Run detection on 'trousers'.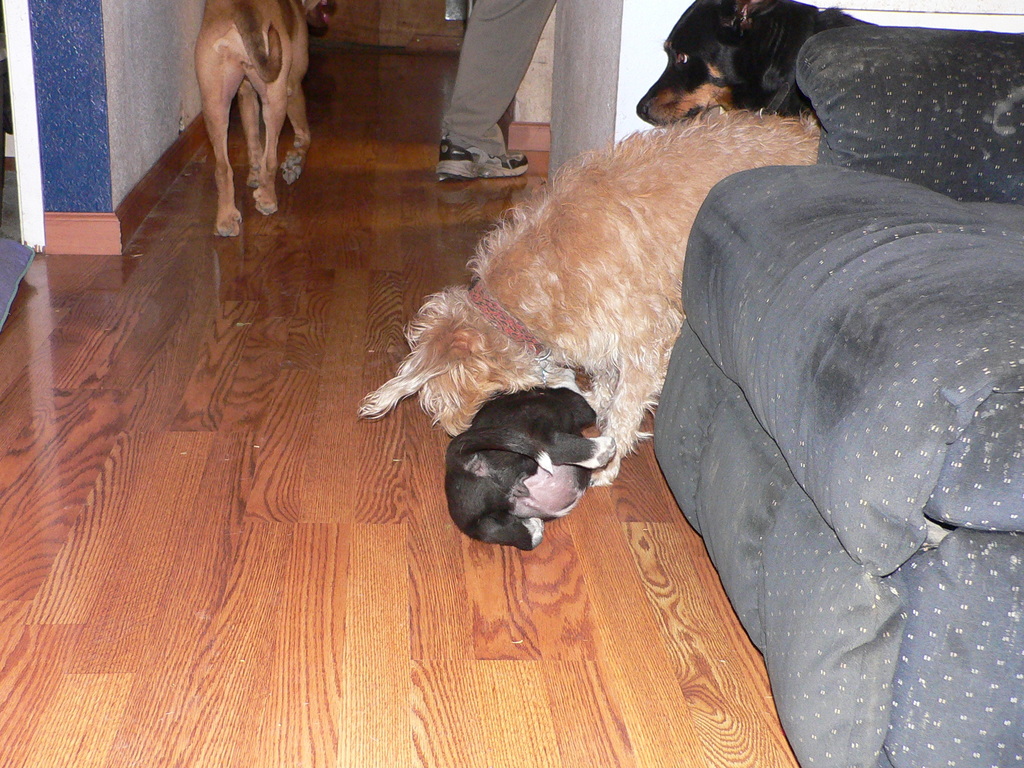
Result: box(430, 13, 543, 161).
